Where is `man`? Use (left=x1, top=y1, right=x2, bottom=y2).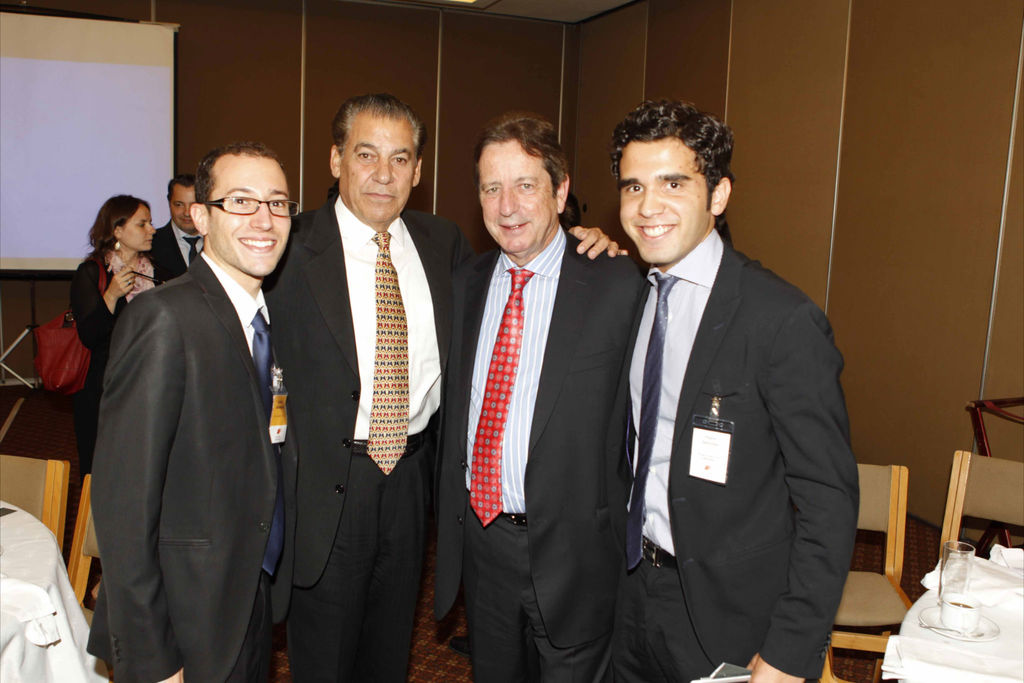
(left=591, top=99, right=862, bottom=682).
